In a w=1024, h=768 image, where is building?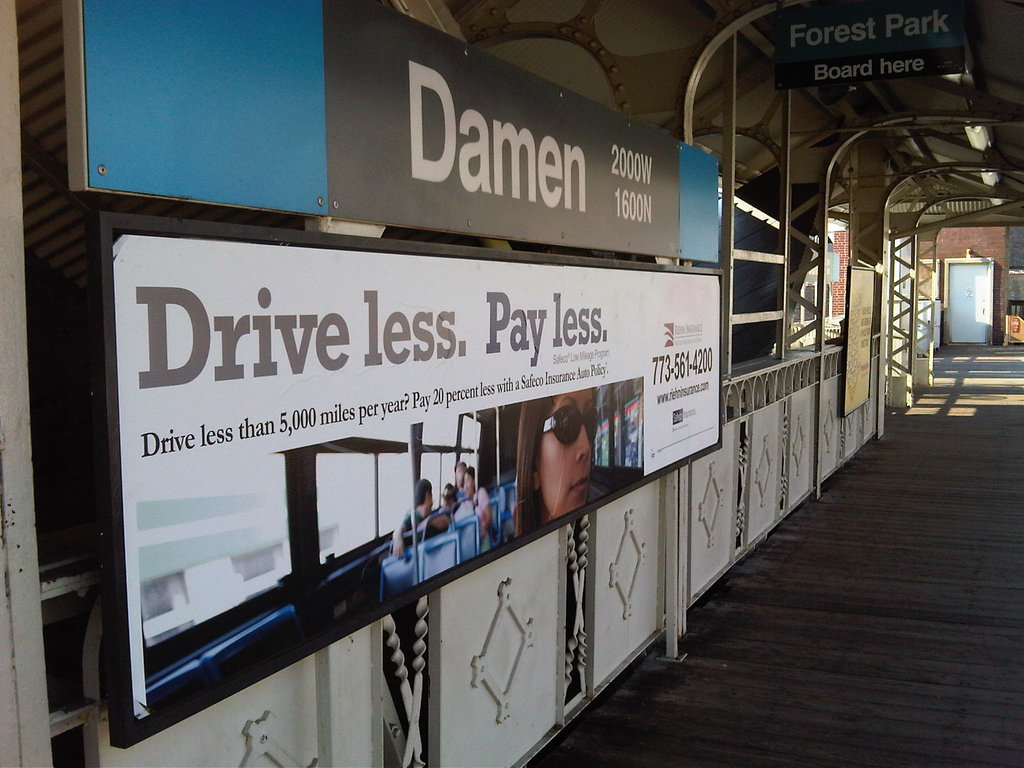
bbox=(829, 230, 1011, 344).
